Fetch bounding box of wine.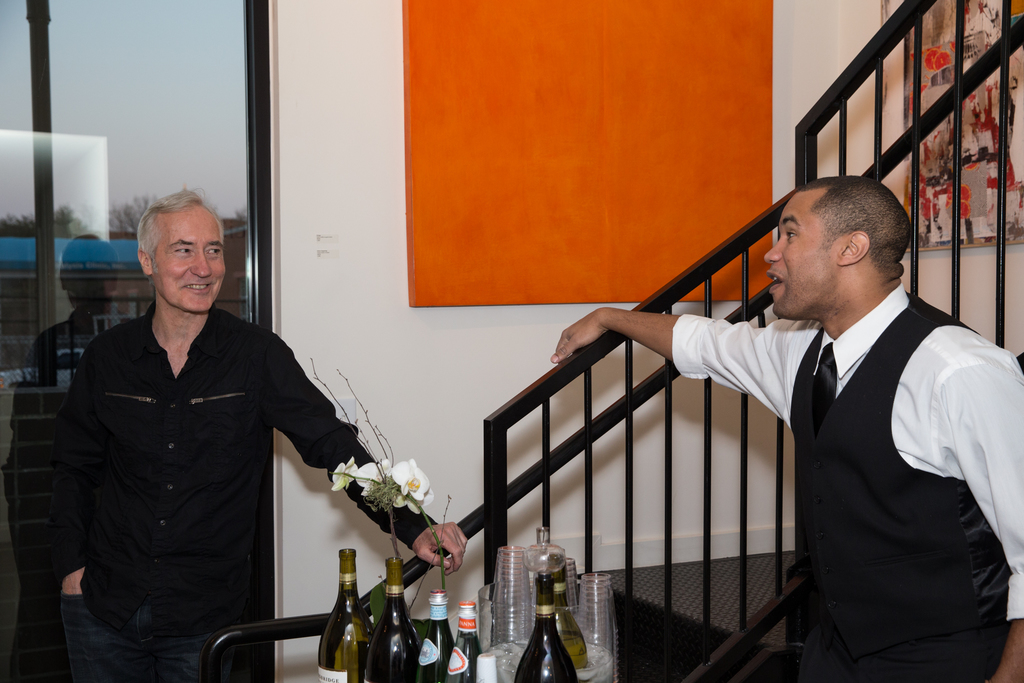
Bbox: box(515, 570, 580, 682).
